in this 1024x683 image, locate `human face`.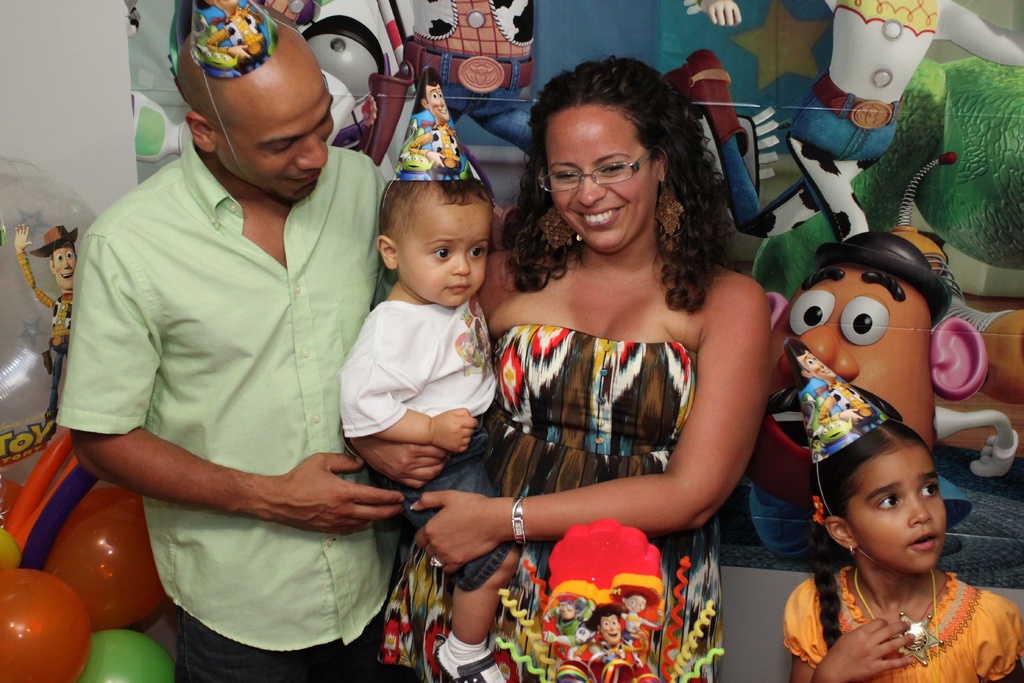
Bounding box: left=847, top=444, right=948, bottom=573.
